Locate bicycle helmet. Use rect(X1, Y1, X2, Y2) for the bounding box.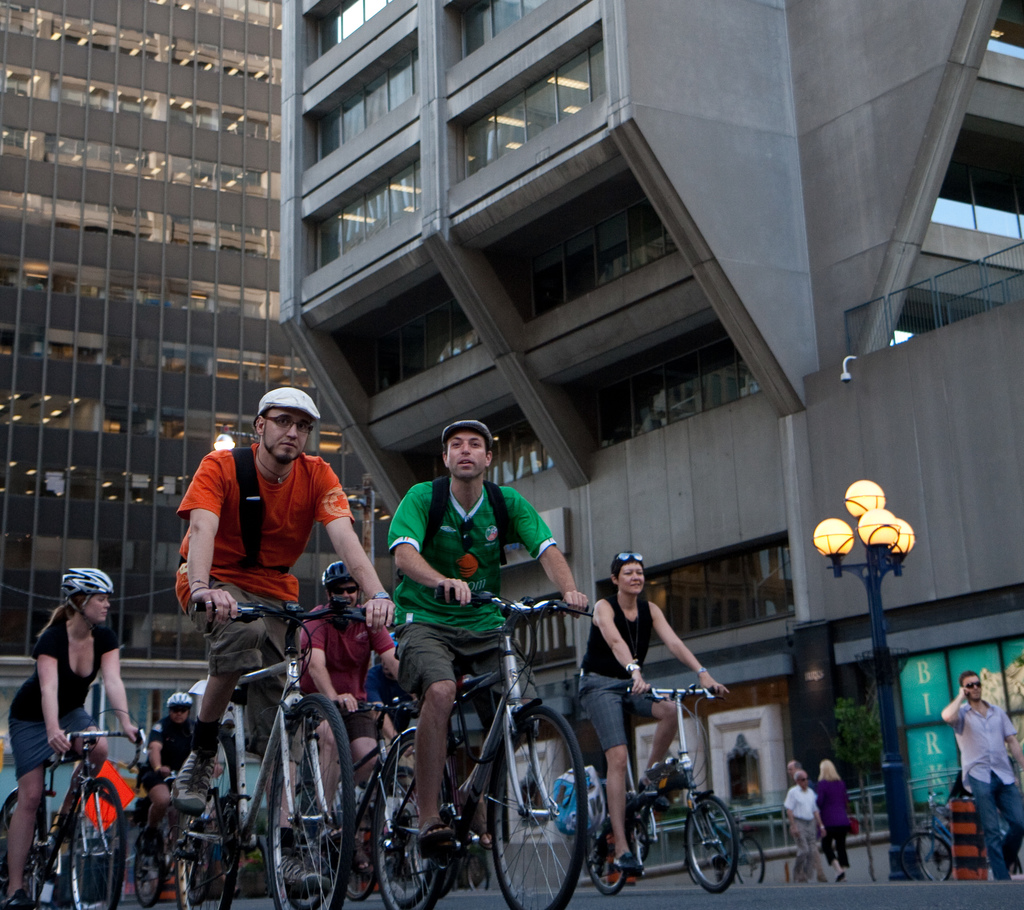
rect(325, 556, 348, 584).
